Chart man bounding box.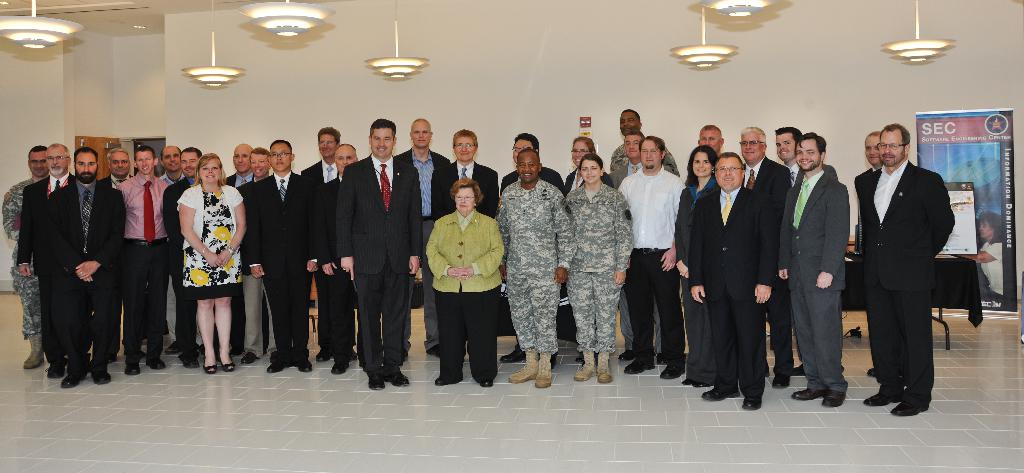
Charted: (left=613, top=133, right=687, bottom=376).
